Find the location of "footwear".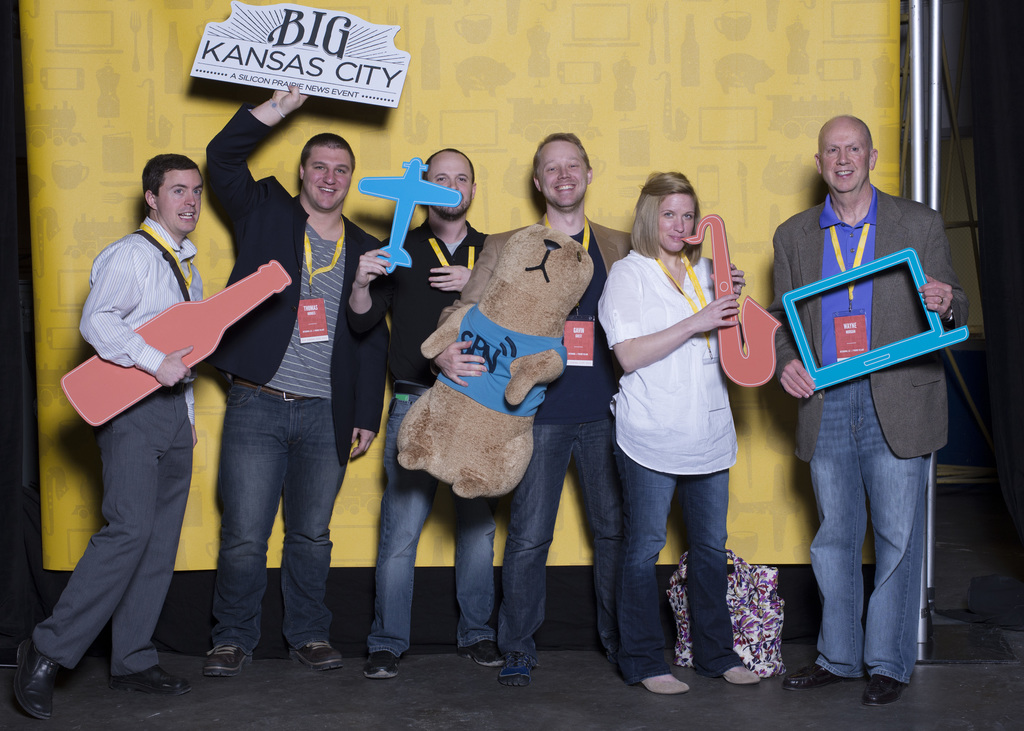
Location: x1=289 y1=639 x2=344 y2=671.
